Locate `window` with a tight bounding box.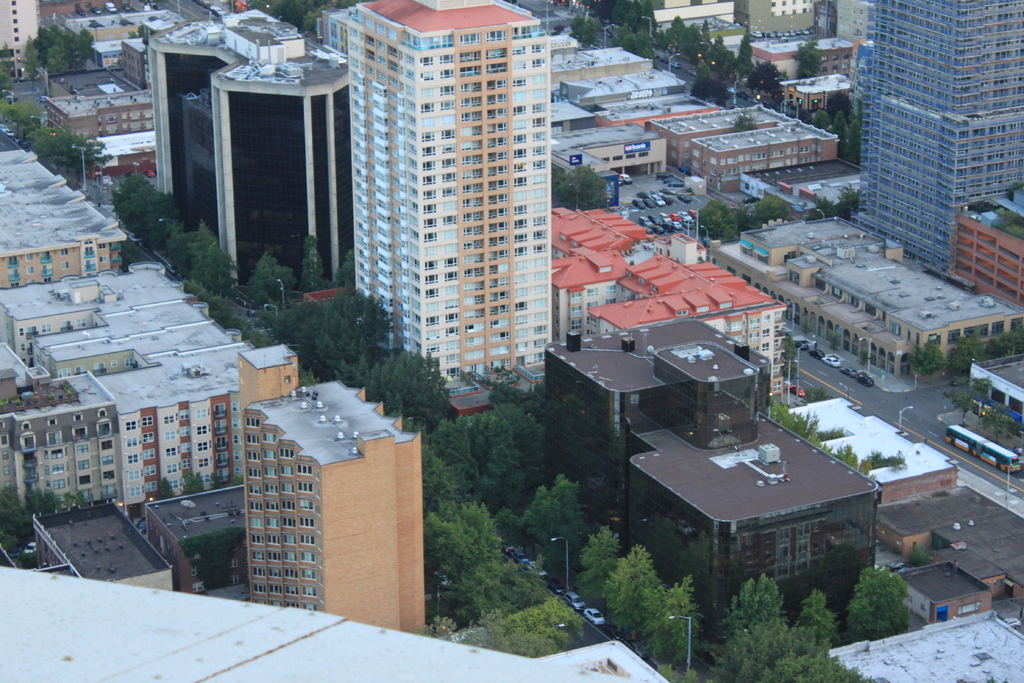
(438,86,454,97).
